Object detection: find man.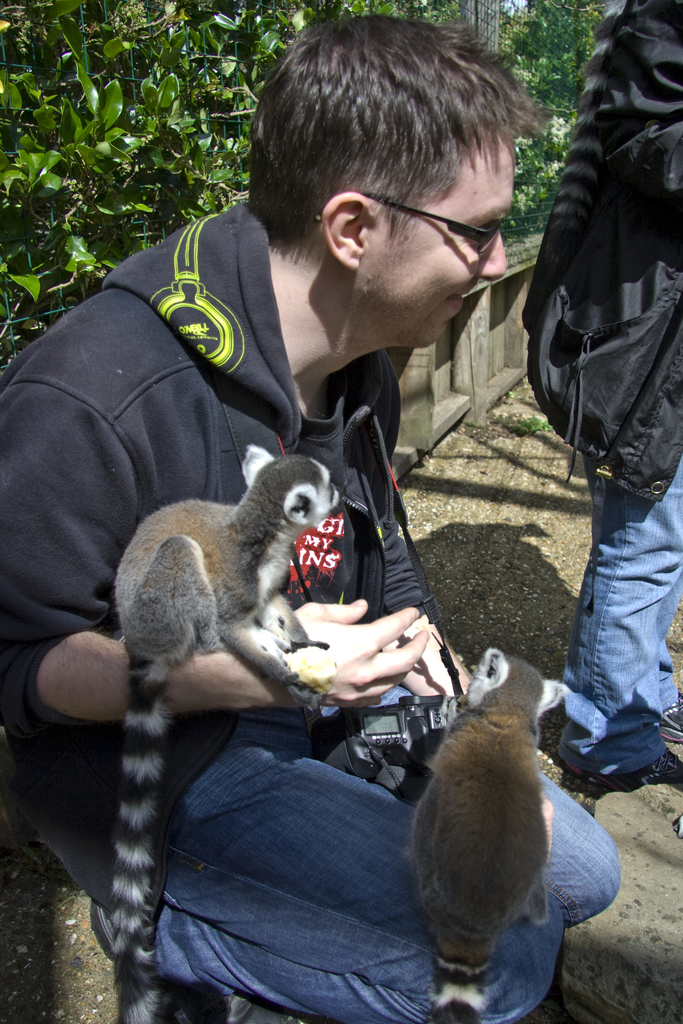
{"x1": 0, "y1": 12, "x2": 572, "y2": 1023}.
